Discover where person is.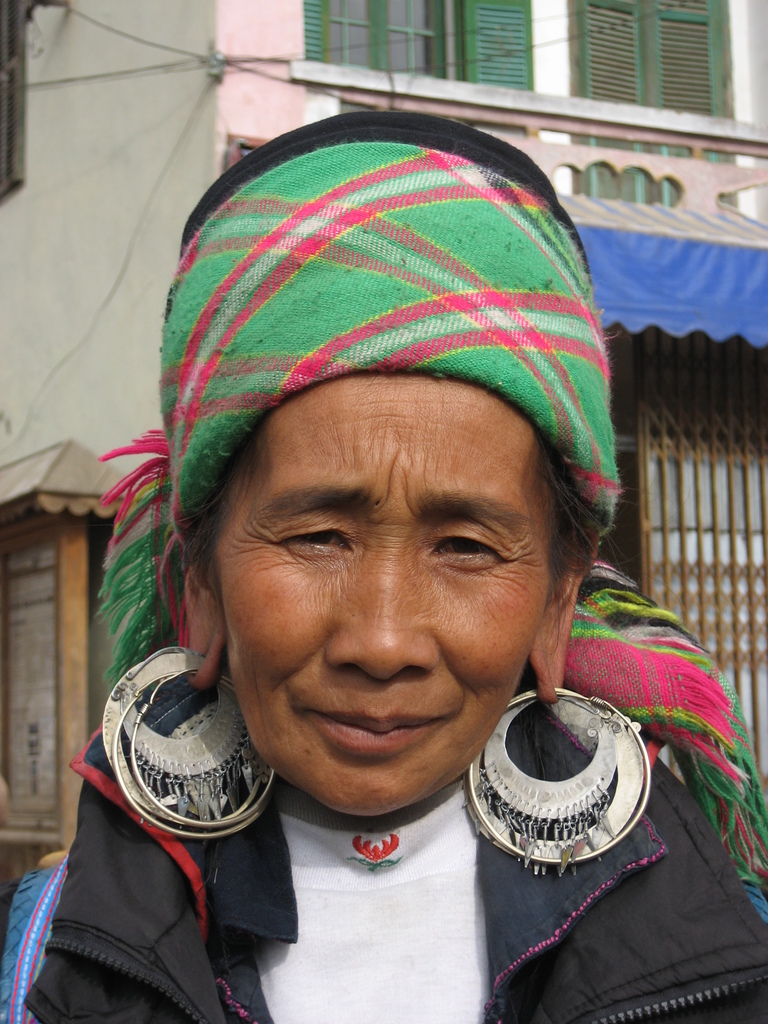
Discovered at bbox=(86, 89, 682, 1023).
